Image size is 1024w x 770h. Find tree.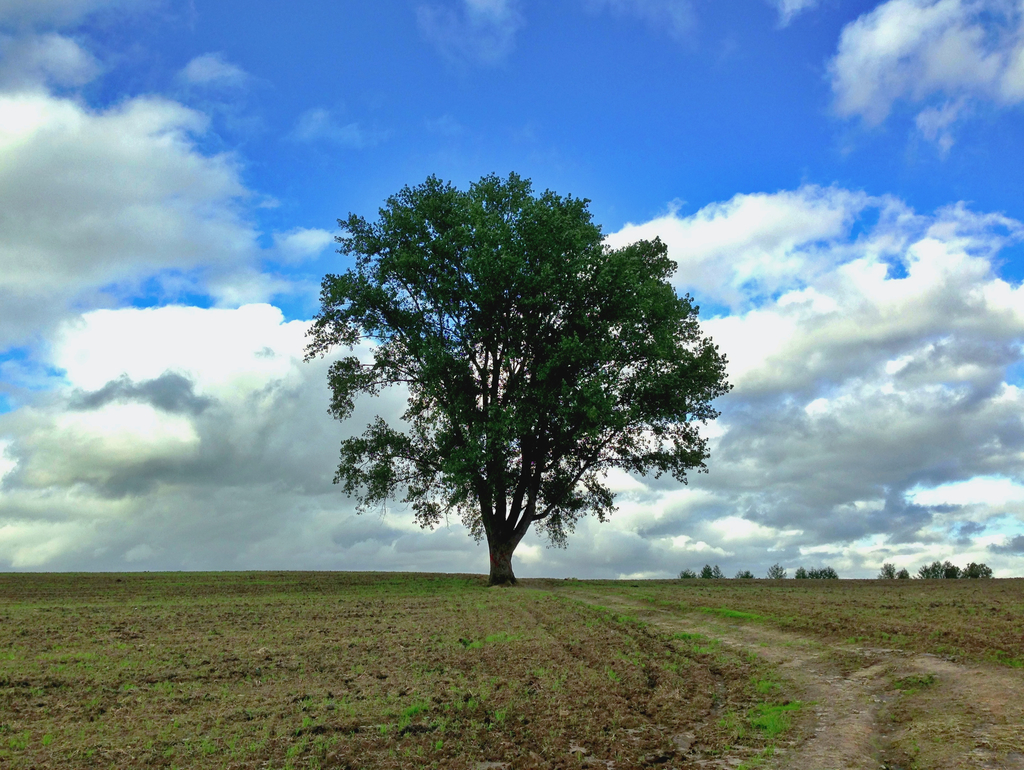
[left=680, top=568, right=696, bottom=579].
